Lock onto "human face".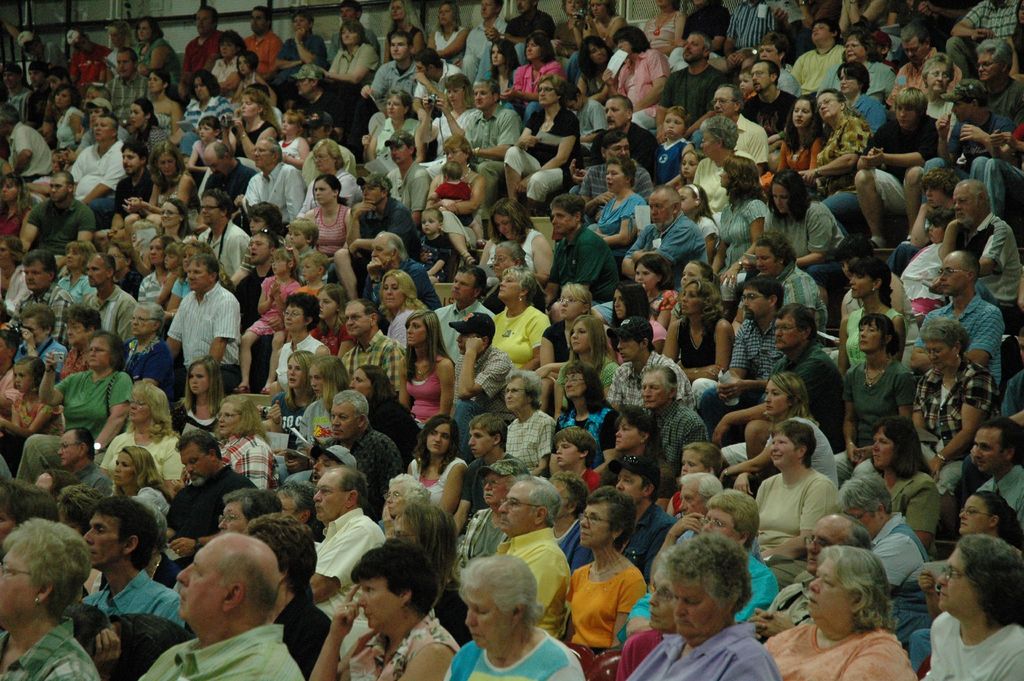
Locked: rect(752, 65, 771, 90).
